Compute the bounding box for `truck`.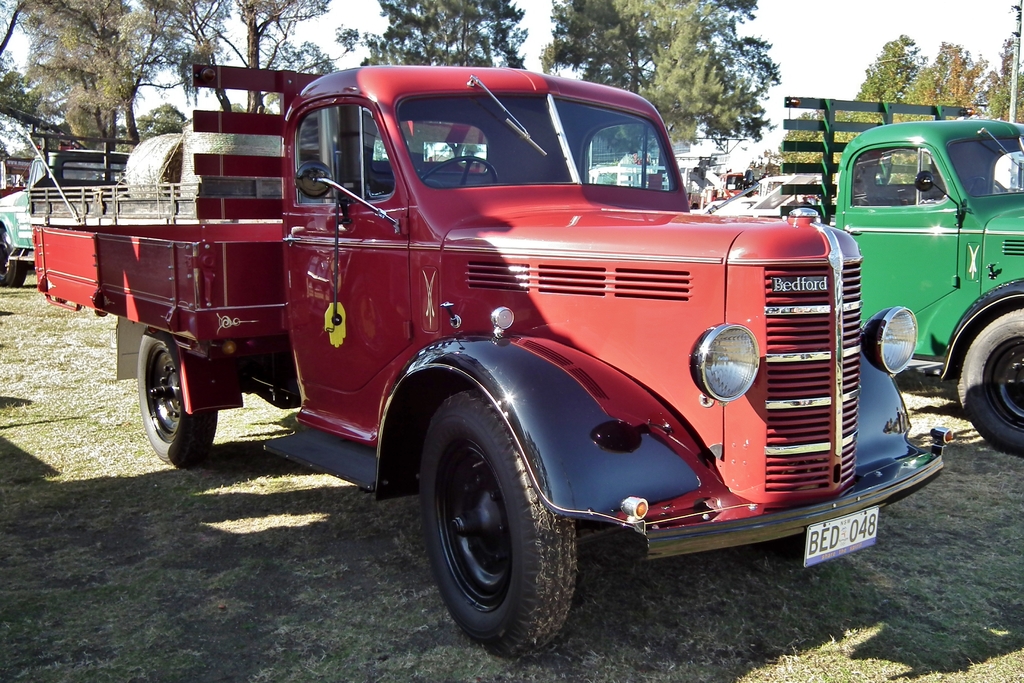
0, 148, 132, 290.
